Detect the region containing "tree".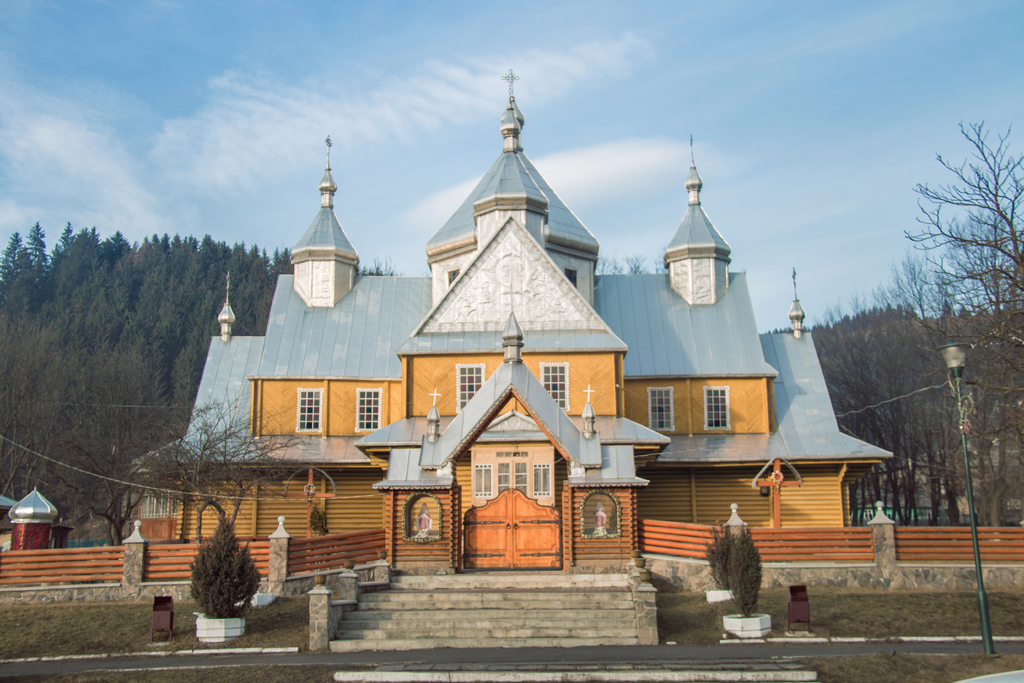
[left=115, top=386, right=322, bottom=534].
